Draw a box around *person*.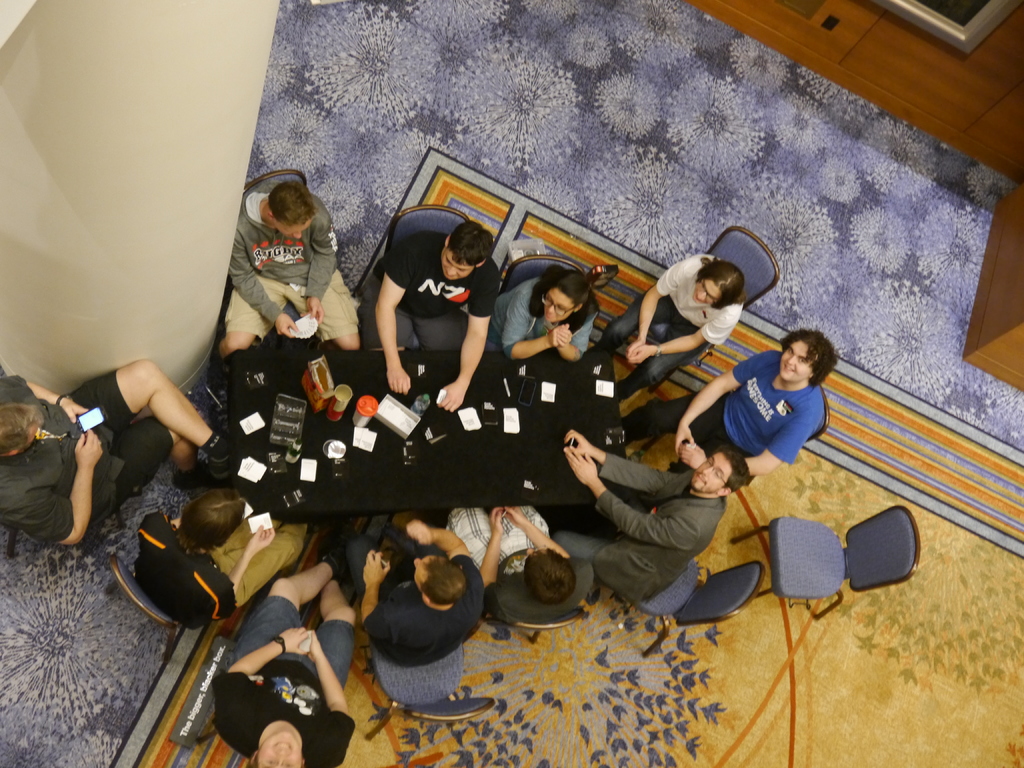
(x1=0, y1=364, x2=240, y2=553).
